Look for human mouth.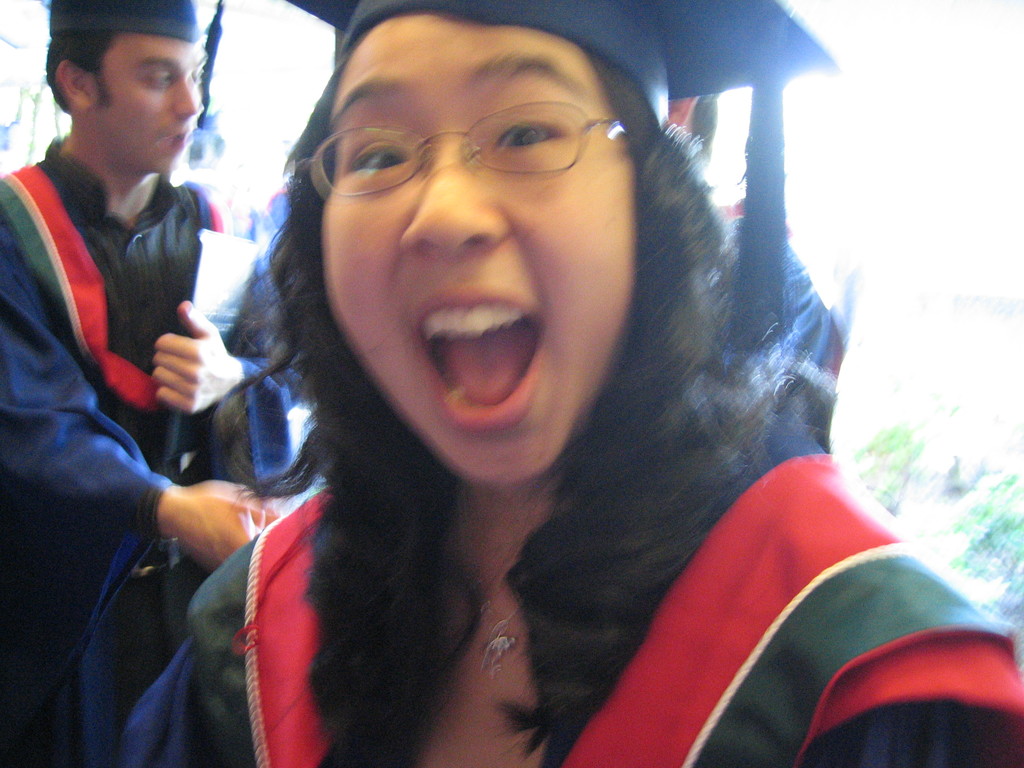
Found: (x1=160, y1=127, x2=193, y2=154).
